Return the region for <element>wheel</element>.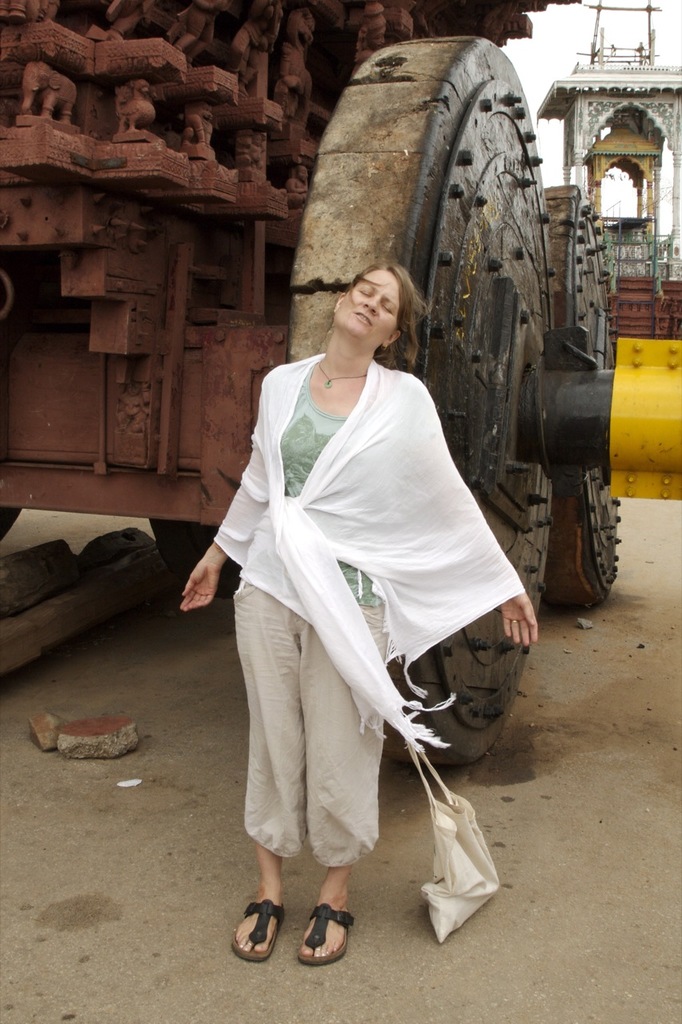
(542,175,630,610).
